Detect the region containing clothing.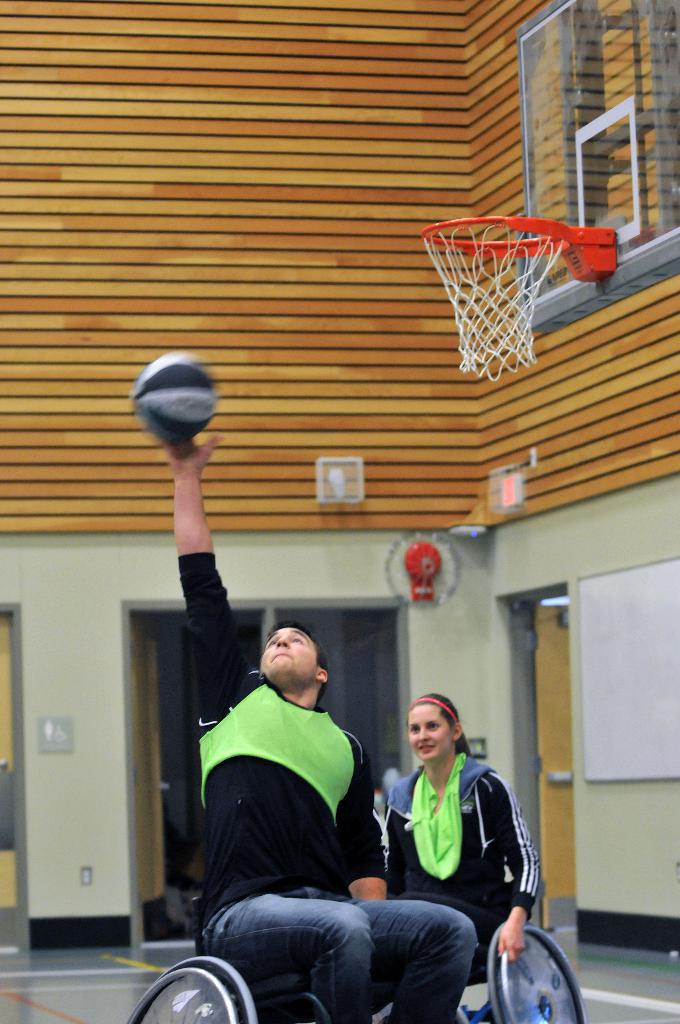
<region>383, 748, 540, 984</region>.
